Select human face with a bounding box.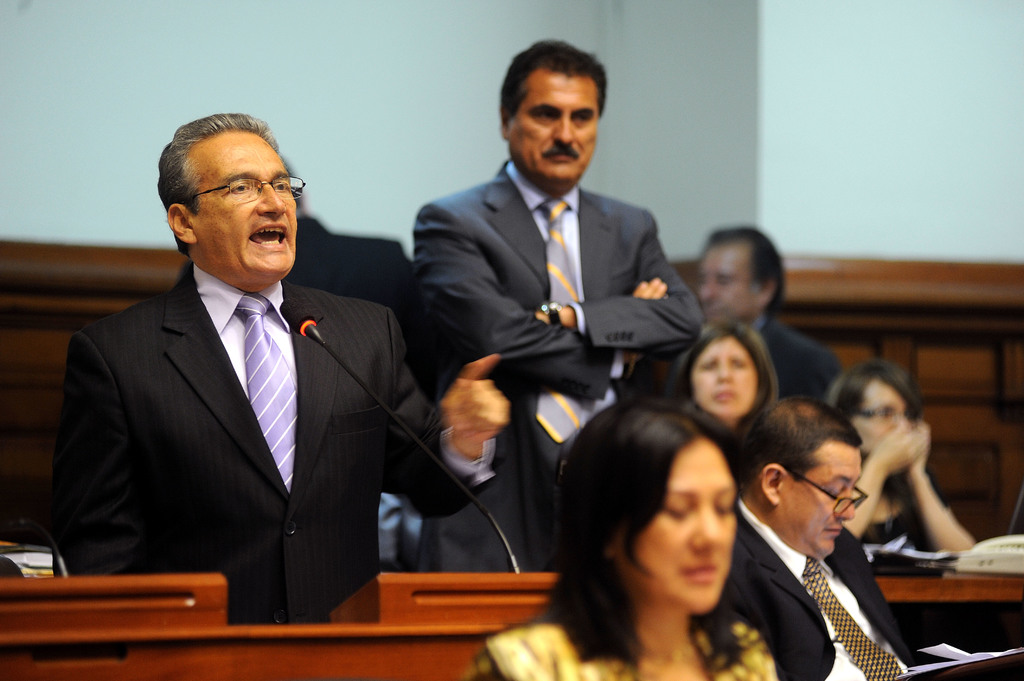
509 76 596 179.
